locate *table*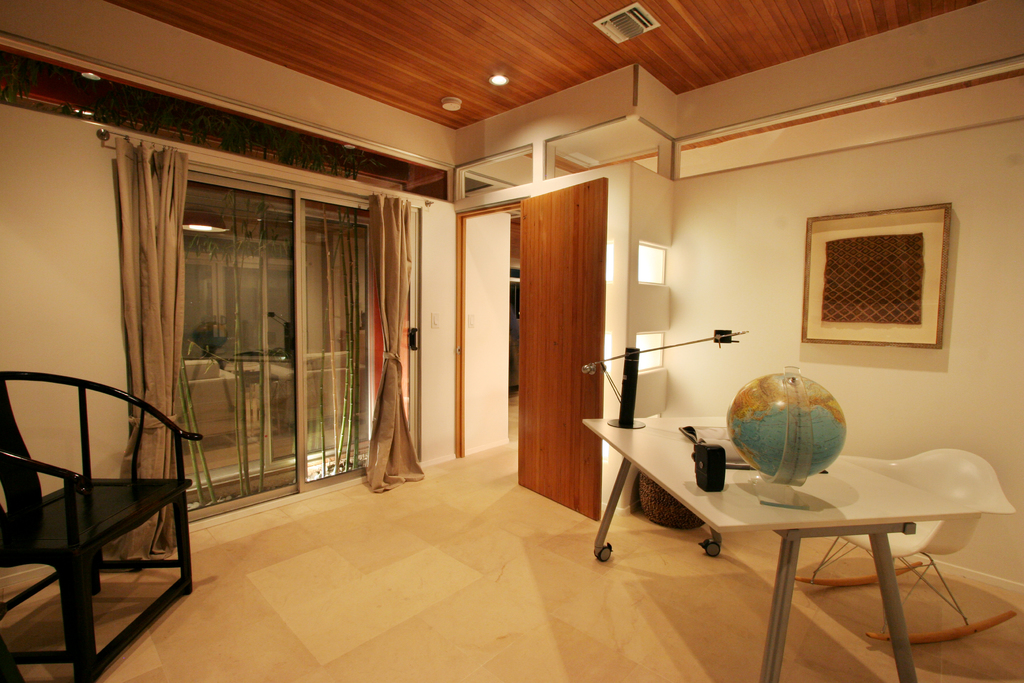
x1=605, y1=397, x2=998, y2=671
